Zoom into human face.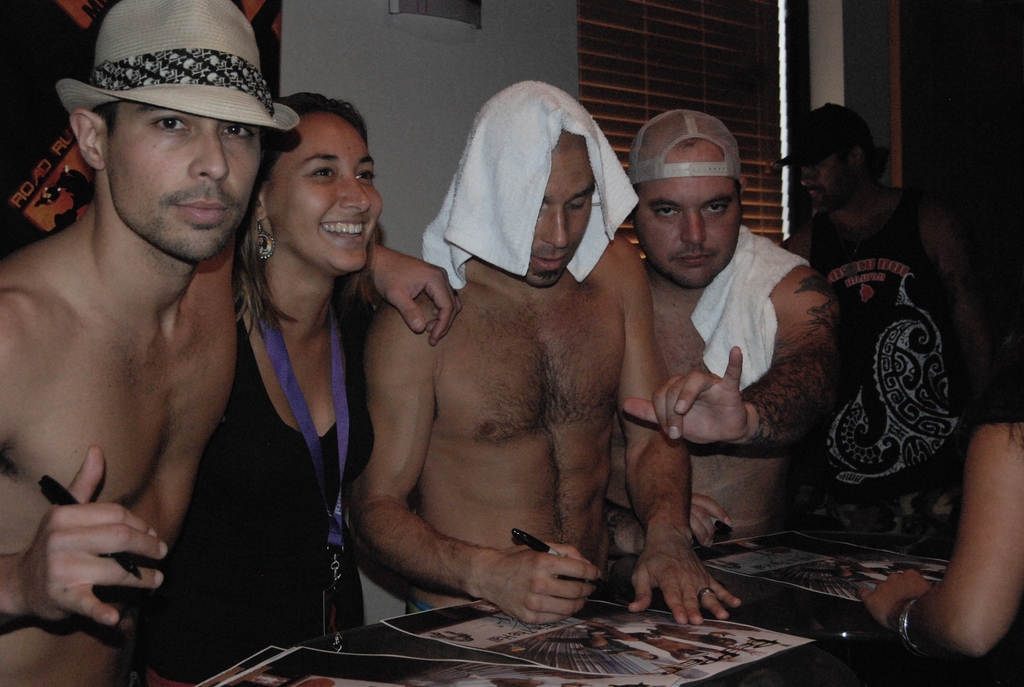
Zoom target: [529,131,597,282].
